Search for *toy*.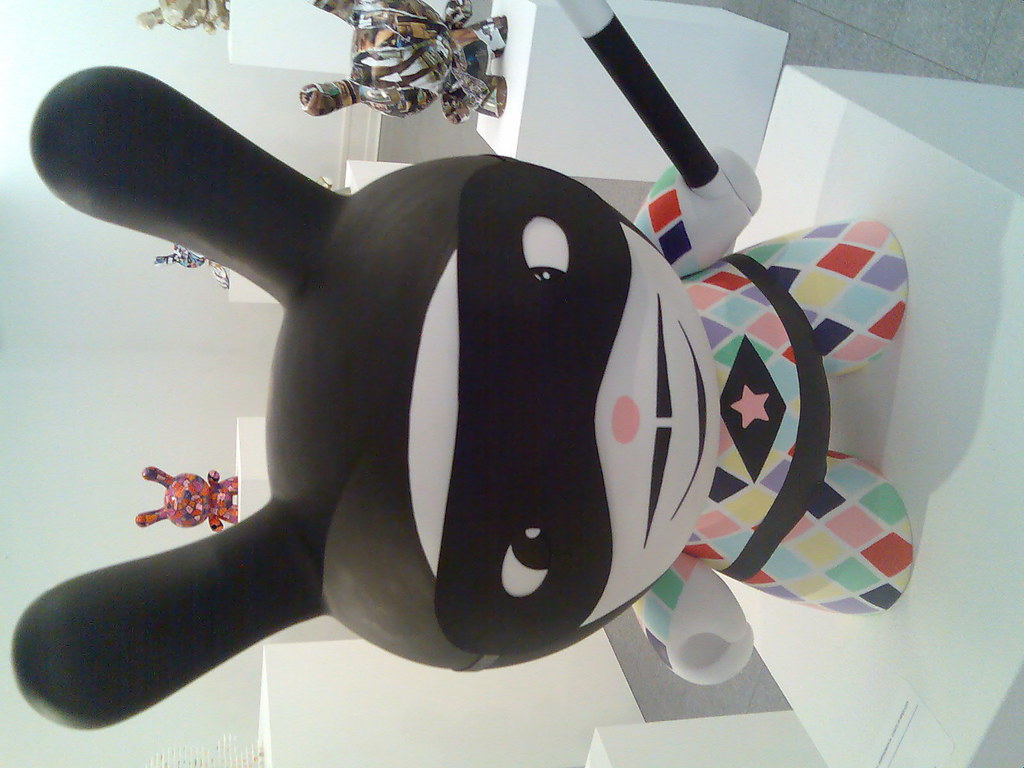
Found at <box>154,241,227,288</box>.
